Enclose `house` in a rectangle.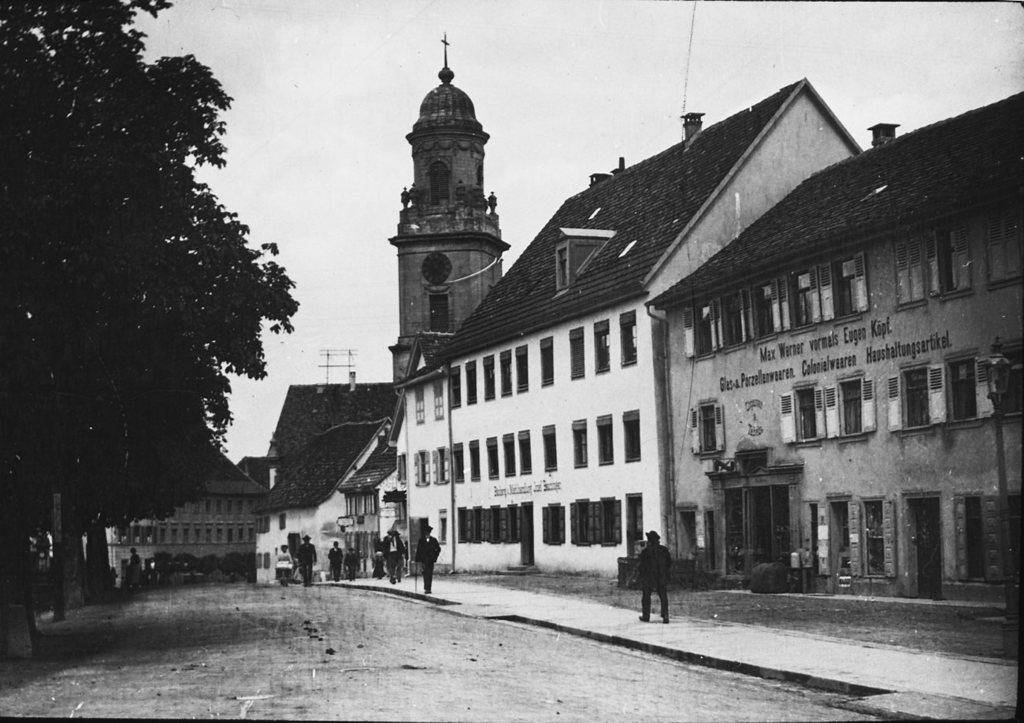
pyautogui.locateOnScreen(266, 354, 403, 480).
